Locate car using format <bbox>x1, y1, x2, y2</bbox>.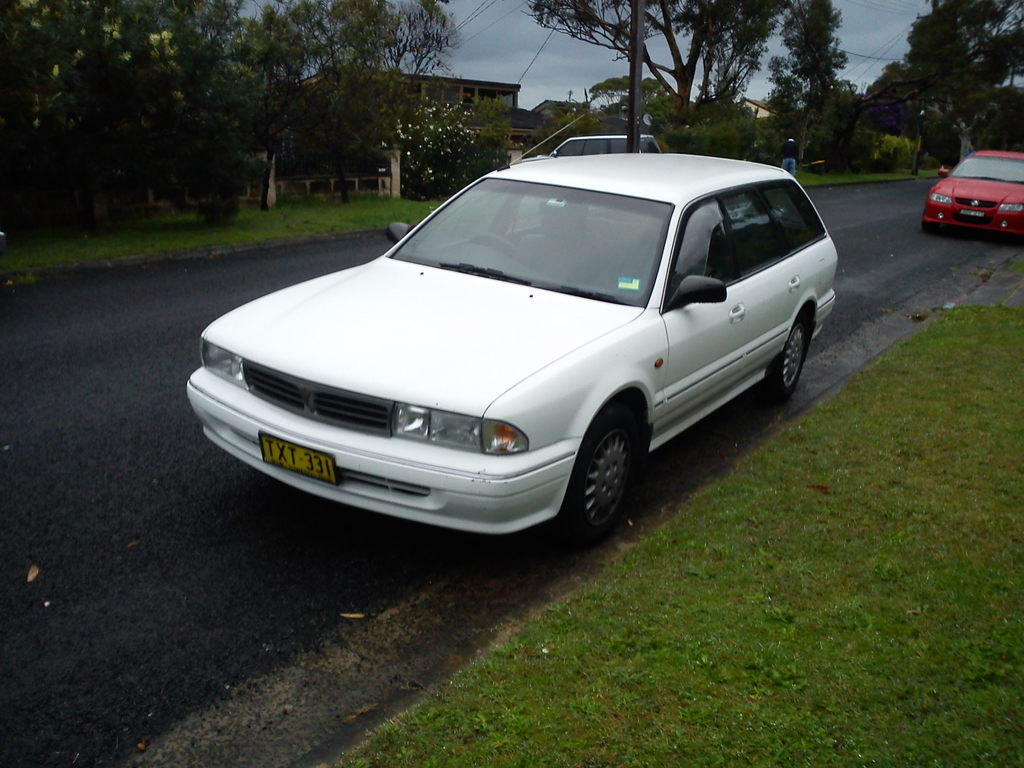
<bbox>189, 141, 849, 570</bbox>.
